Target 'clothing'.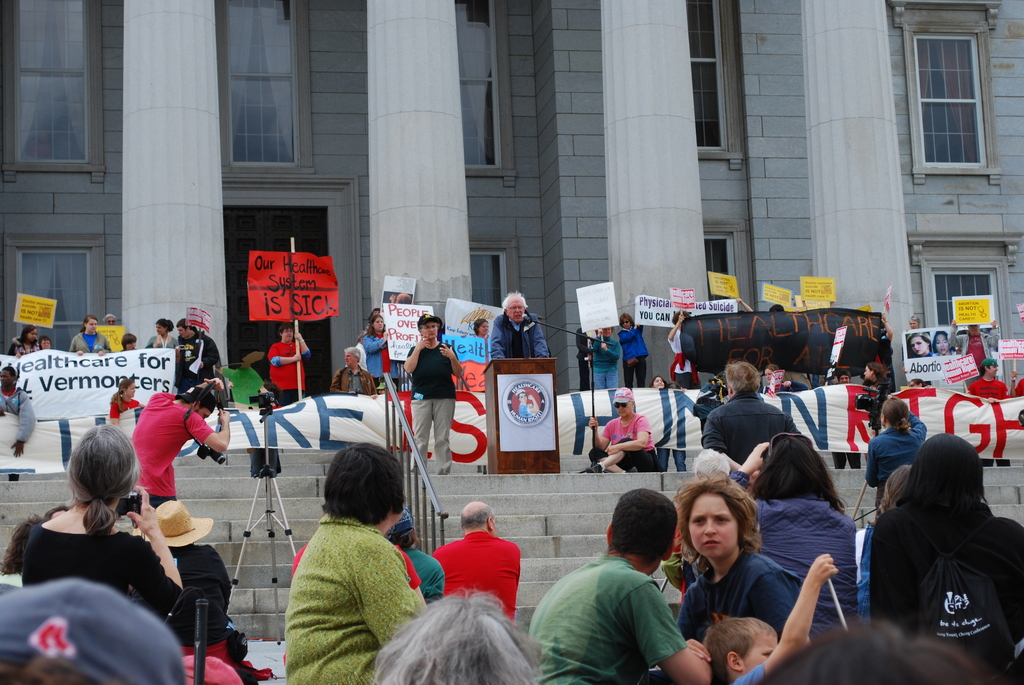
Target region: 400 335 463 475.
